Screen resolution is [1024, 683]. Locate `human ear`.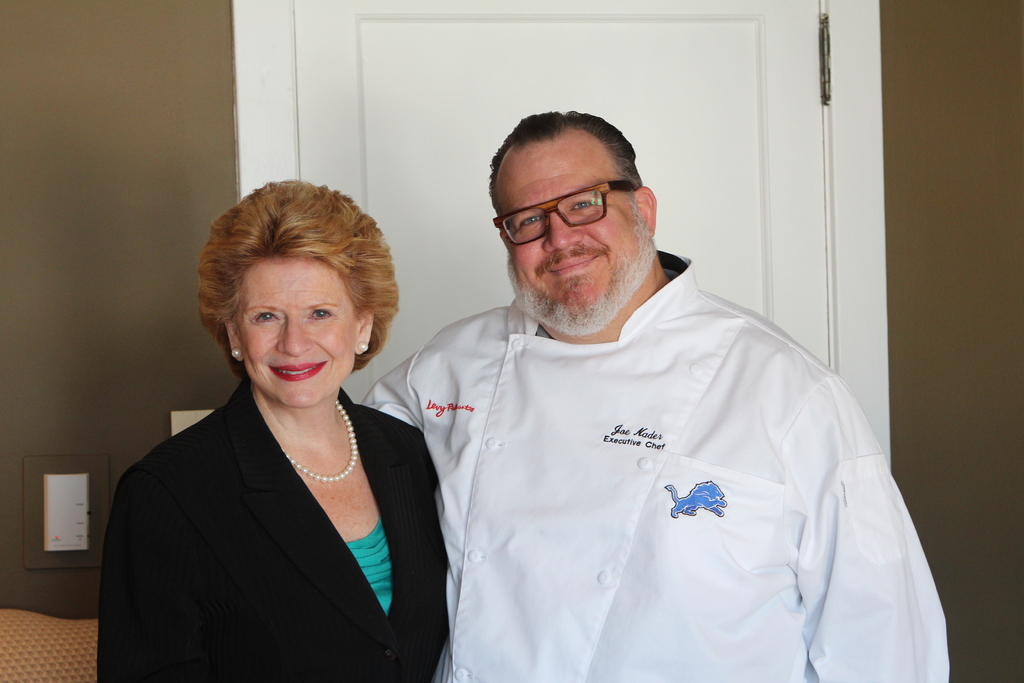
354 308 375 357.
